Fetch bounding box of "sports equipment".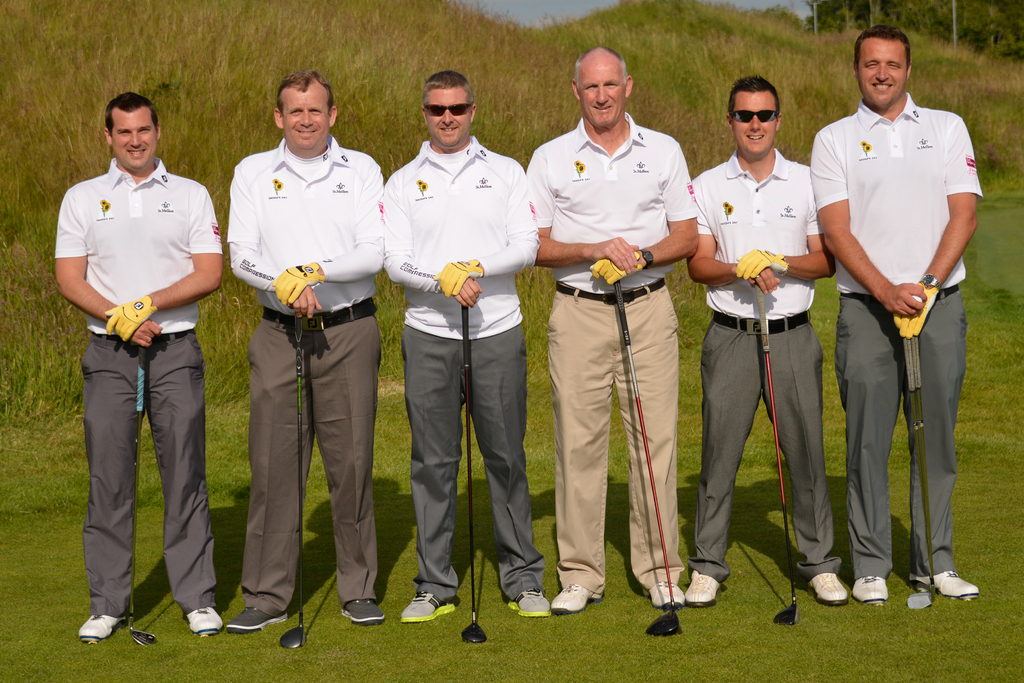
Bbox: {"x1": 590, "y1": 251, "x2": 640, "y2": 286}.
